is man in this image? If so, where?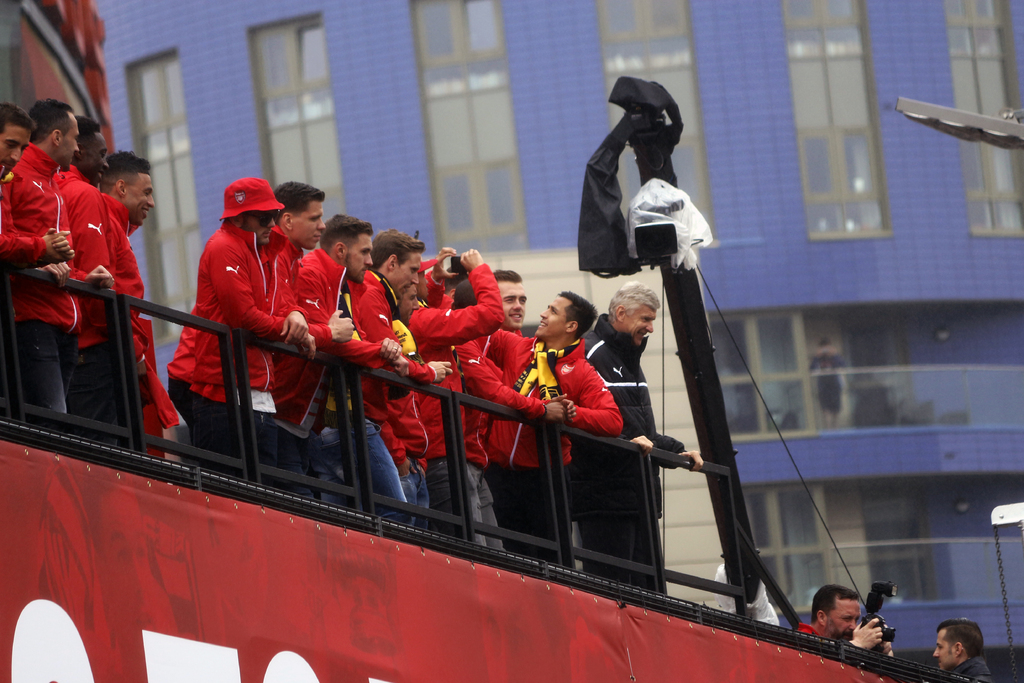
Yes, at [929, 617, 998, 682].
